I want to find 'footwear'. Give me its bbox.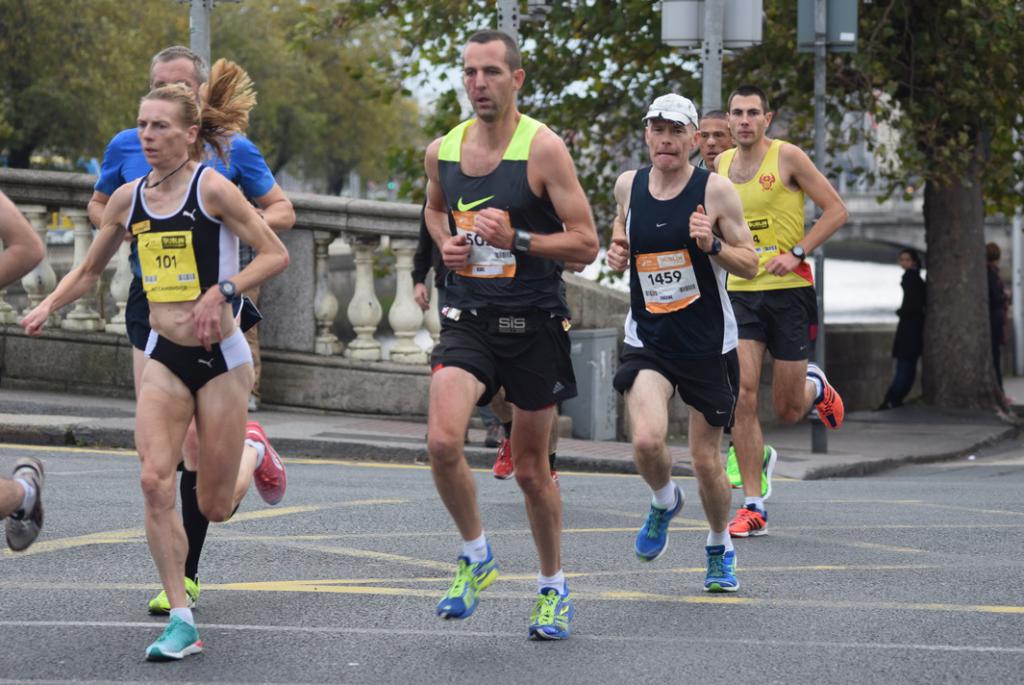
(142,615,206,662).
